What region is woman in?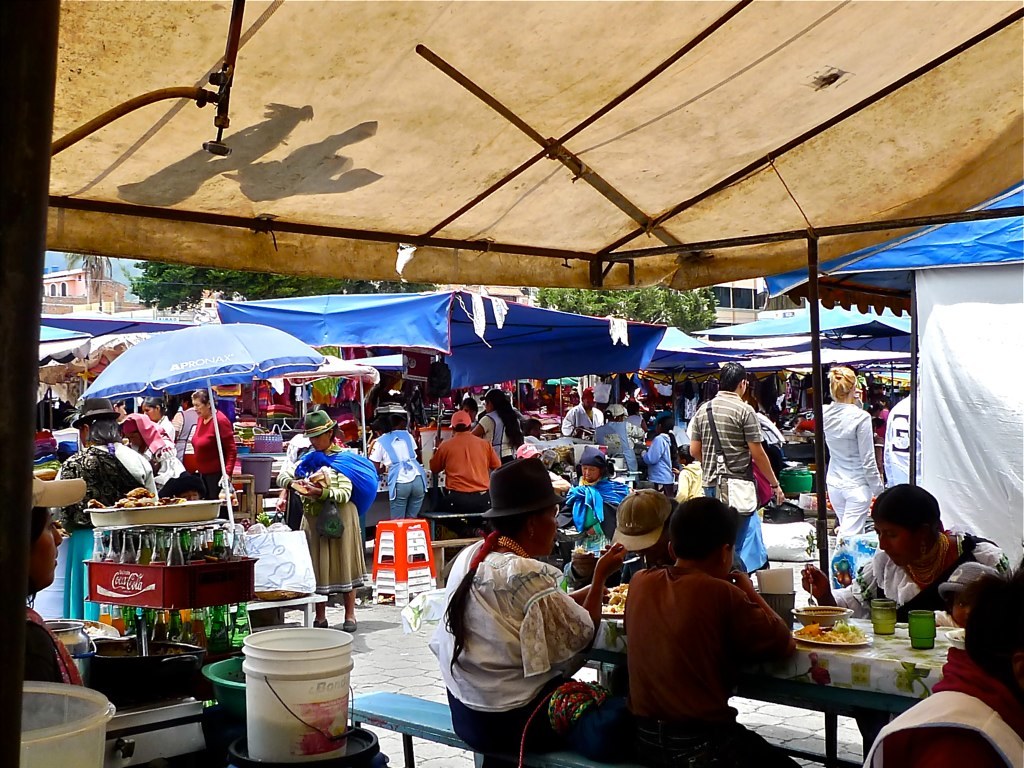
box(62, 395, 154, 626).
